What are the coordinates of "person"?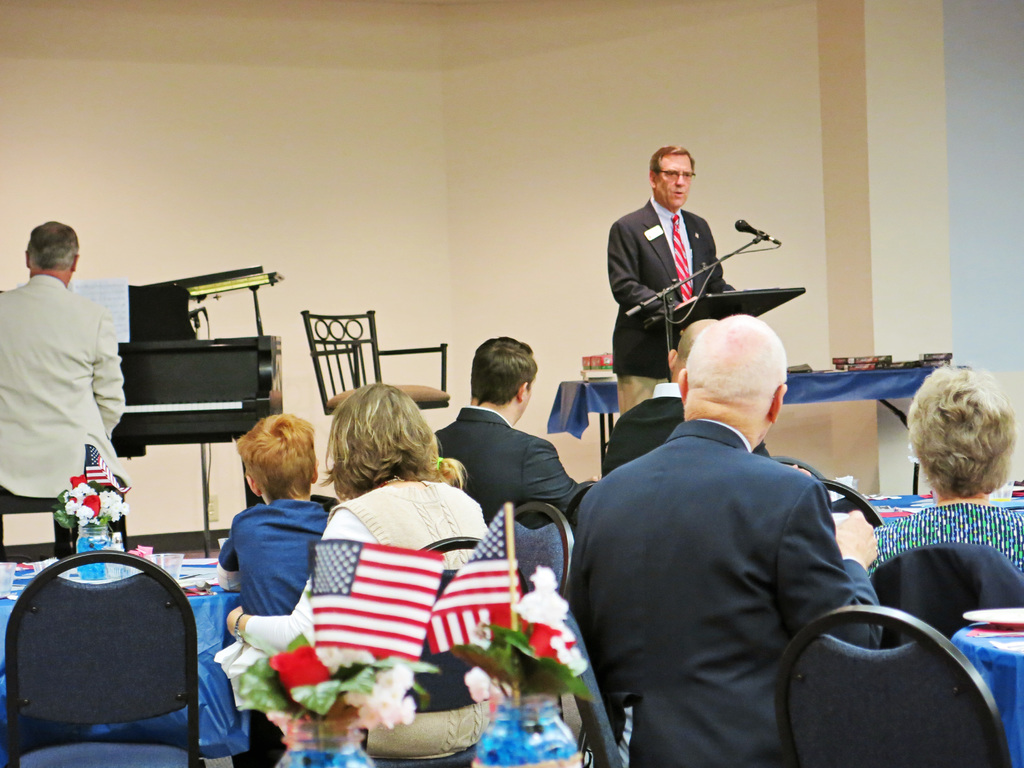
select_region(217, 412, 327, 767).
